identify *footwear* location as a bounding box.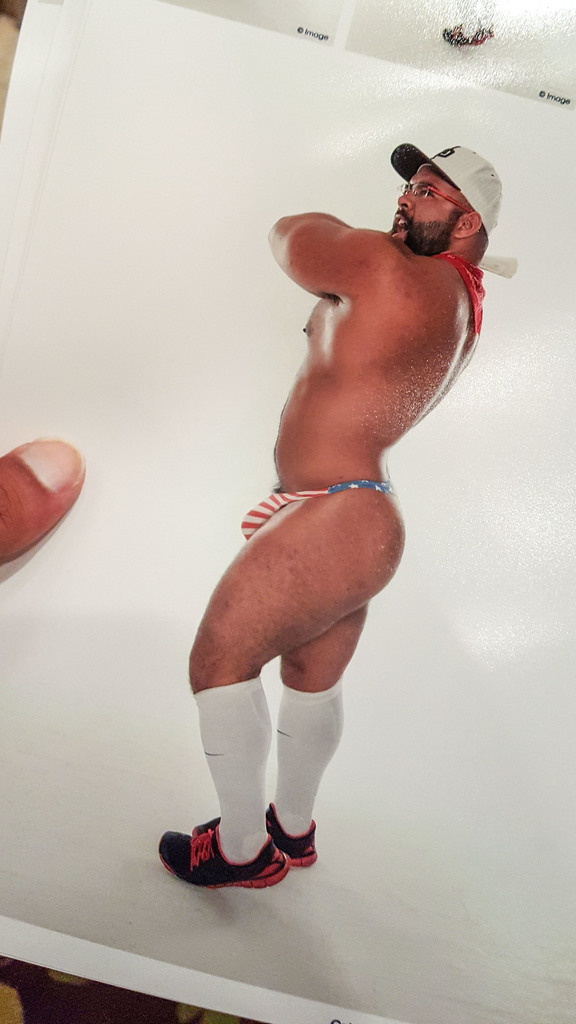
x1=238, y1=808, x2=322, y2=867.
